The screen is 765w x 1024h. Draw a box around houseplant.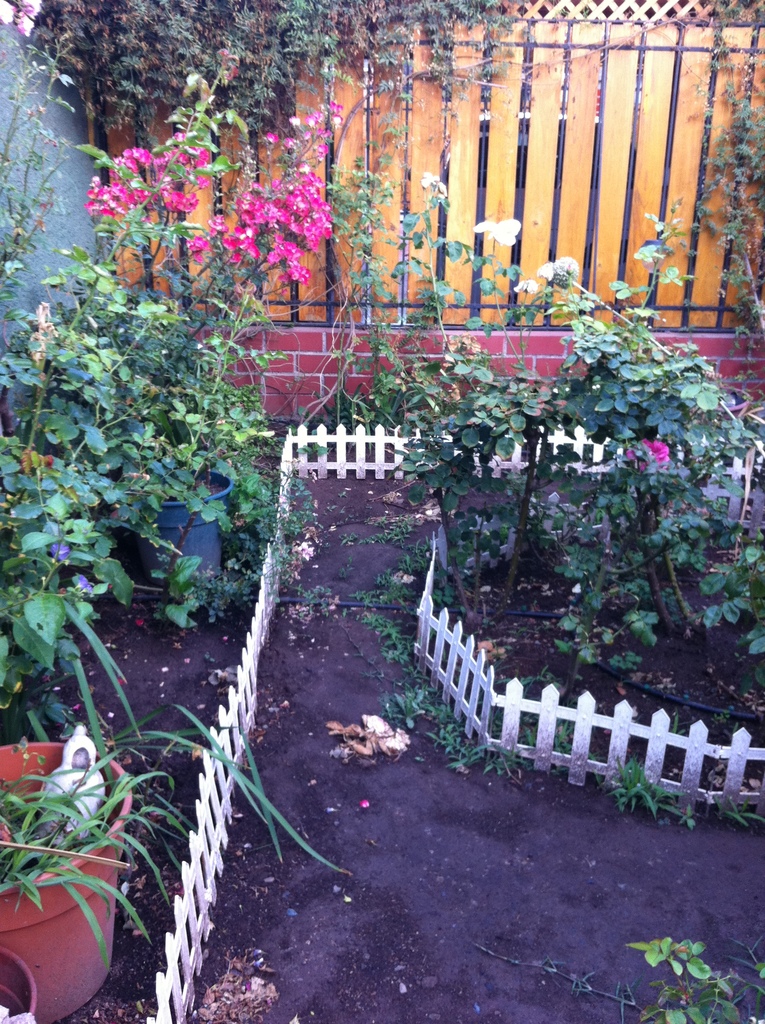
{"x1": 0, "y1": 801, "x2": 131, "y2": 1006}.
